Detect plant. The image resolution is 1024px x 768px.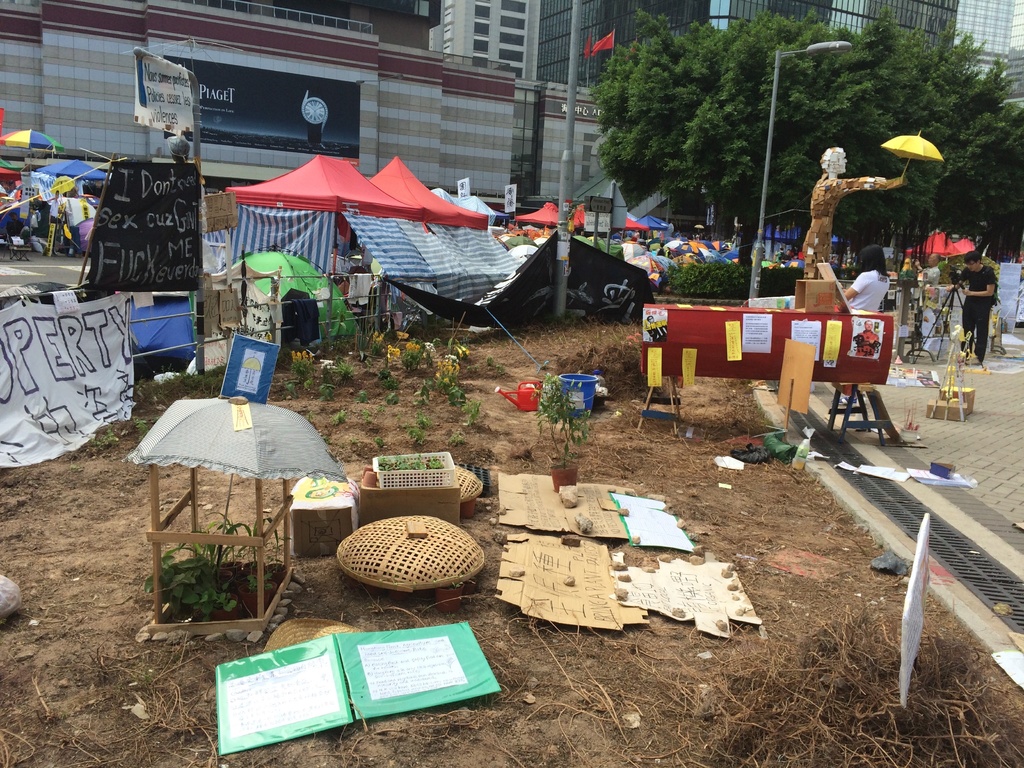
region(416, 377, 433, 405).
